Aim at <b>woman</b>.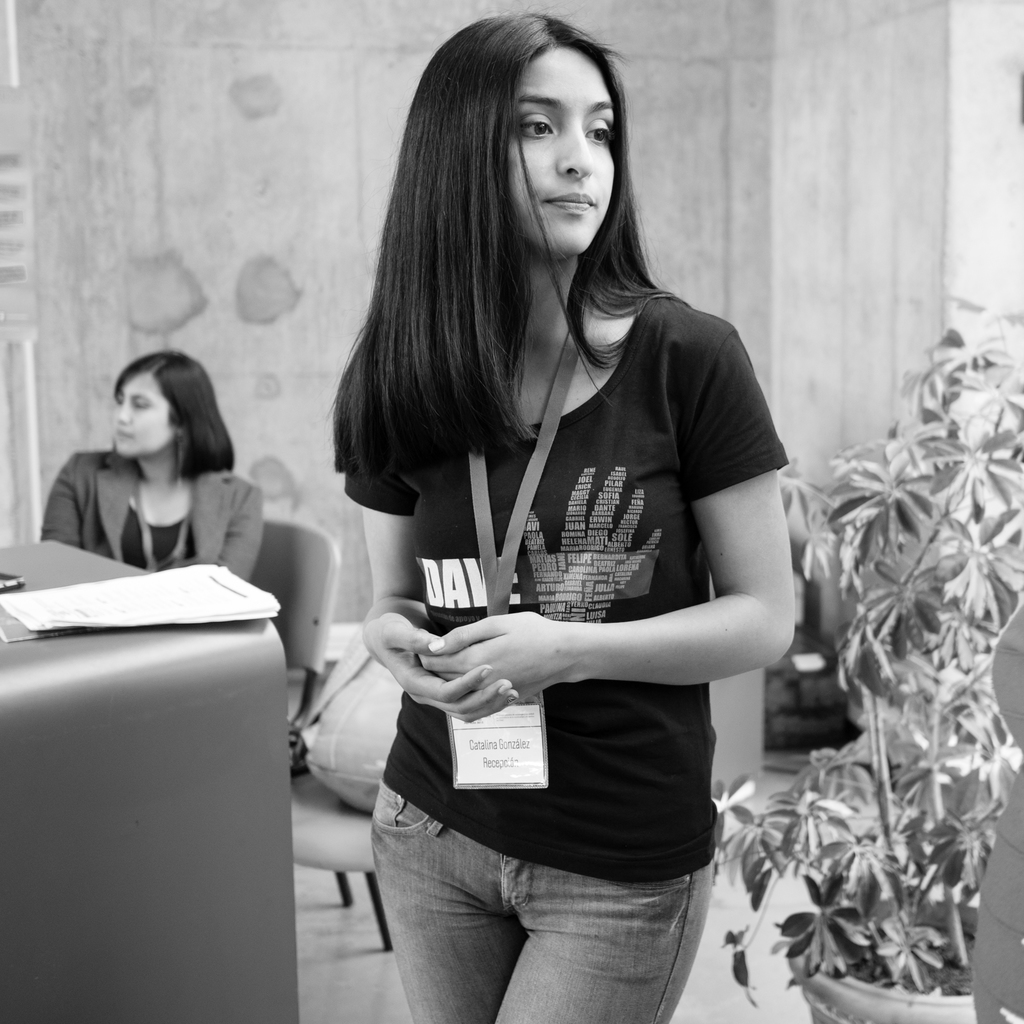
Aimed at detection(333, 13, 800, 1023).
